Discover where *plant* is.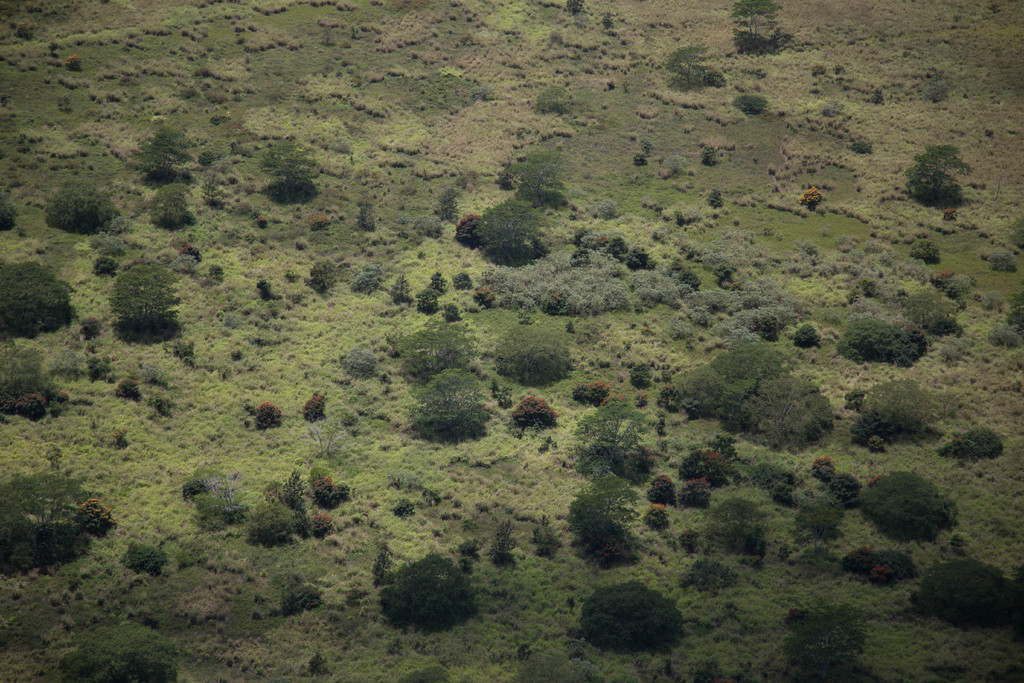
Discovered at x1=139 y1=366 x2=181 y2=388.
